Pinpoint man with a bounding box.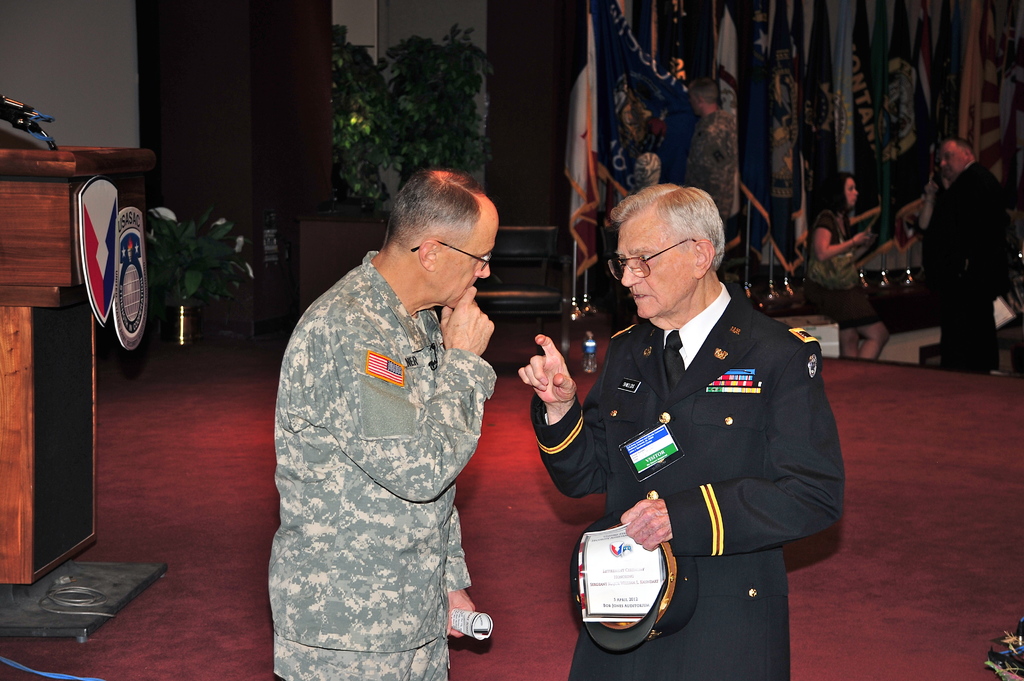
<box>680,81,740,217</box>.
